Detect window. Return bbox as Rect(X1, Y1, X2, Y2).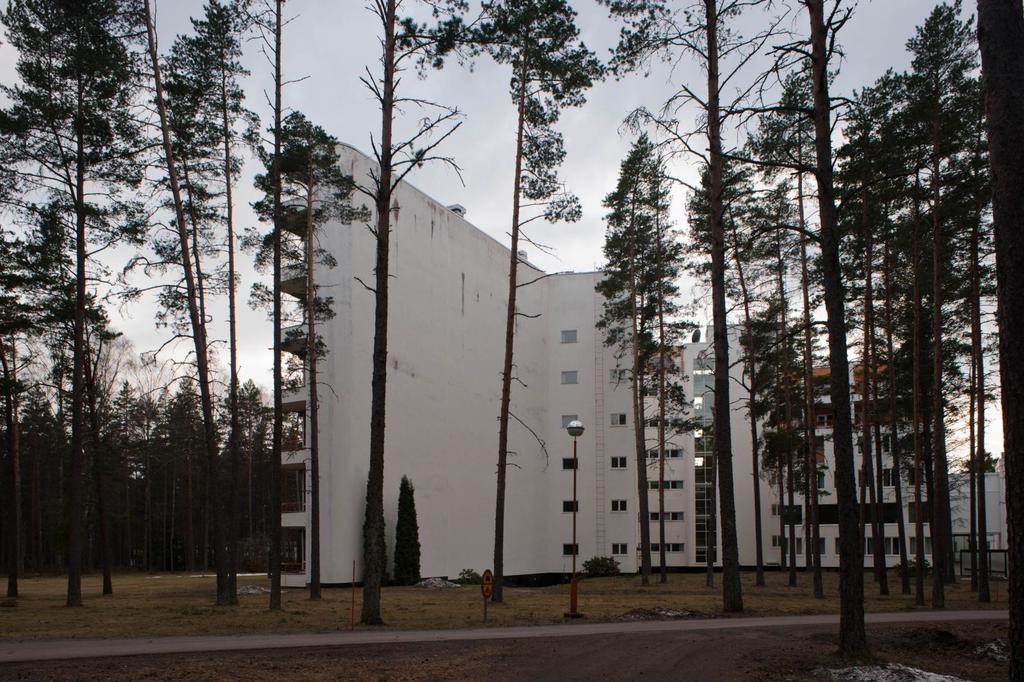
Rect(564, 501, 579, 513).
